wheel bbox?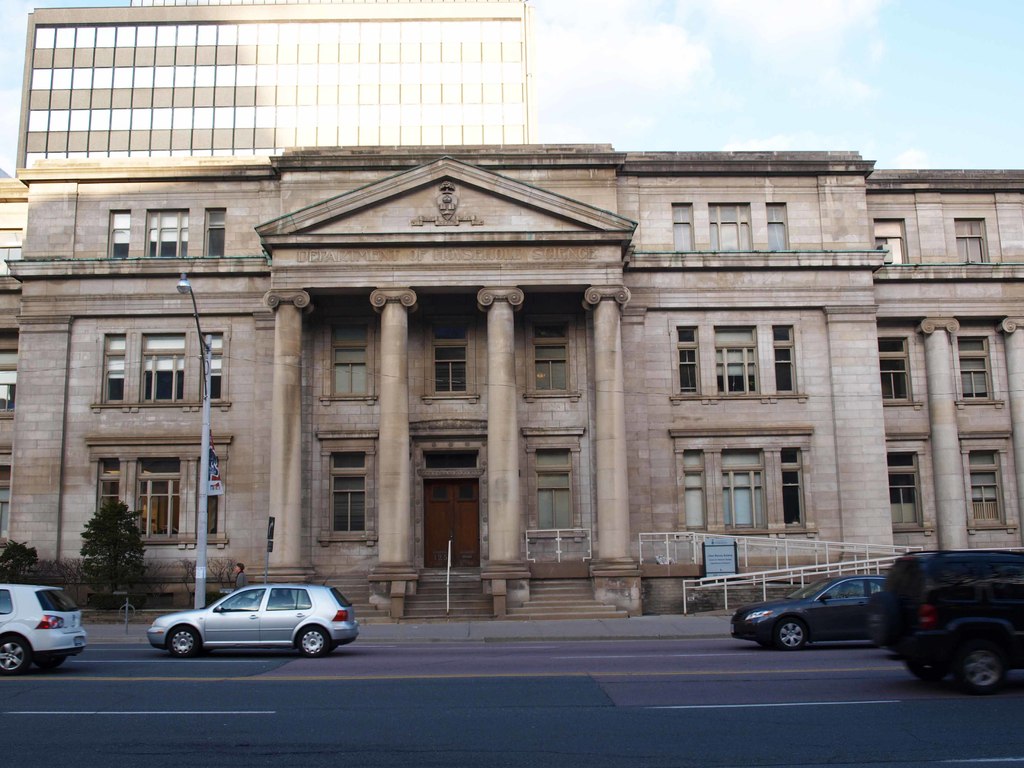
(296,629,325,659)
